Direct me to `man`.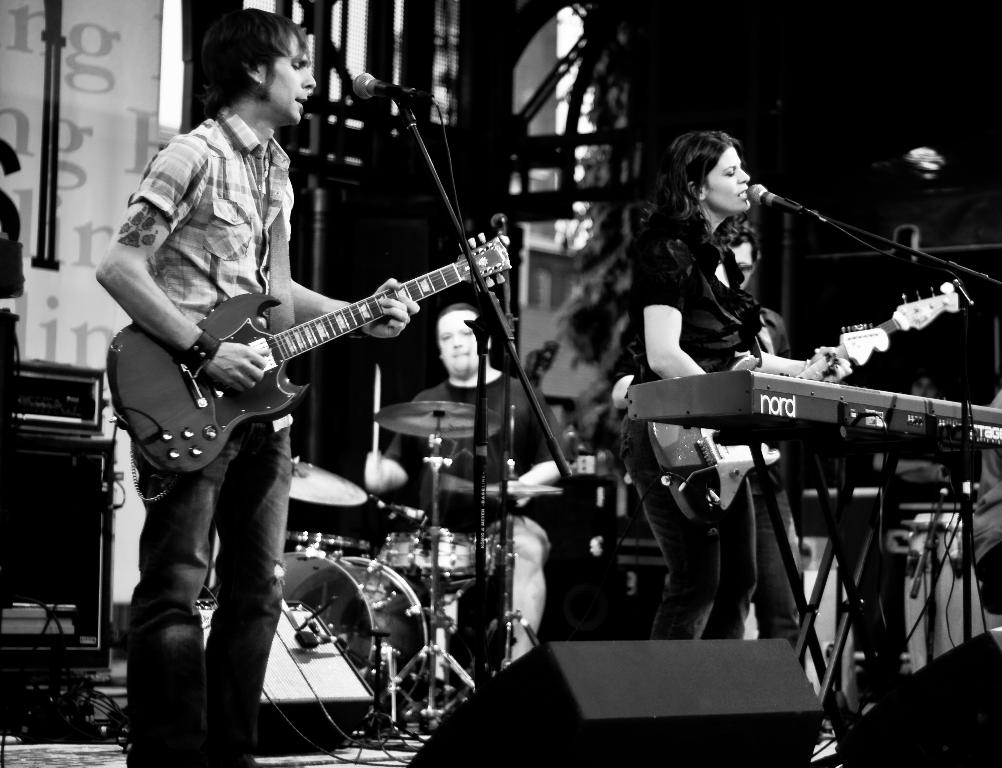
Direction: (x1=96, y1=12, x2=419, y2=767).
